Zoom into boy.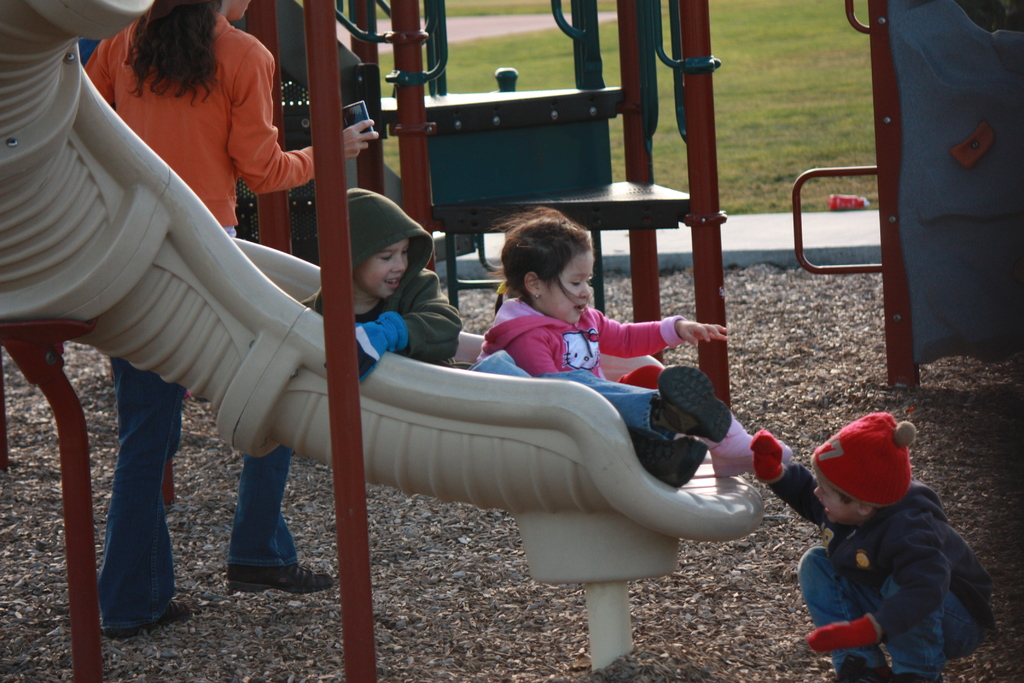
Zoom target: bbox(298, 183, 483, 378).
